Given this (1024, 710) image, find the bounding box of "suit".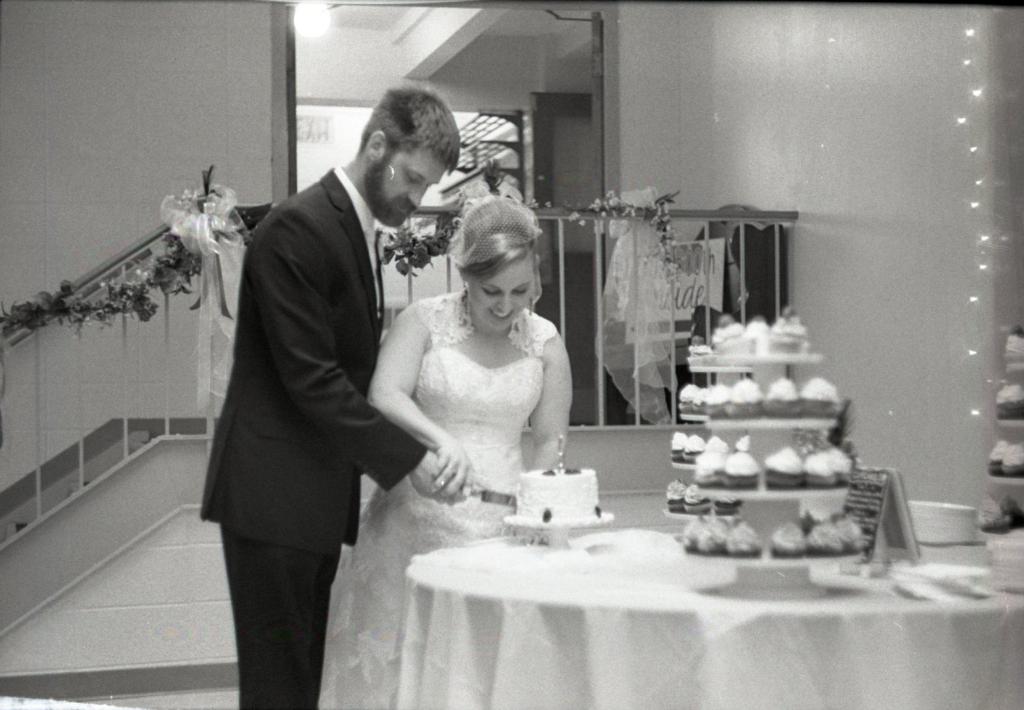
x1=184, y1=101, x2=436, y2=694.
